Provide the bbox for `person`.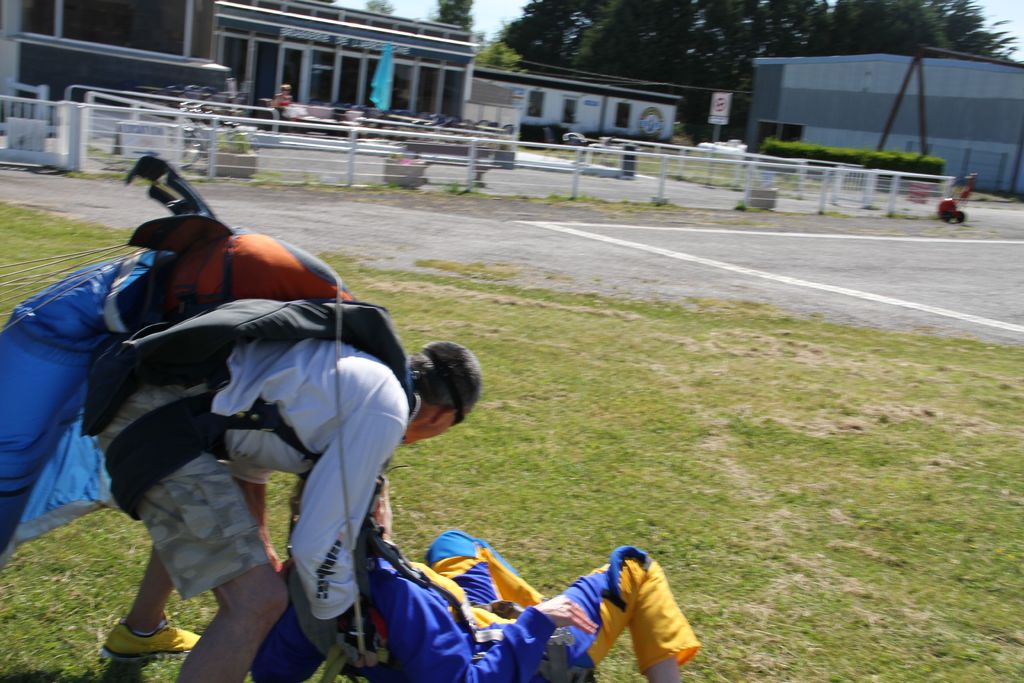
(86,330,494,682).
